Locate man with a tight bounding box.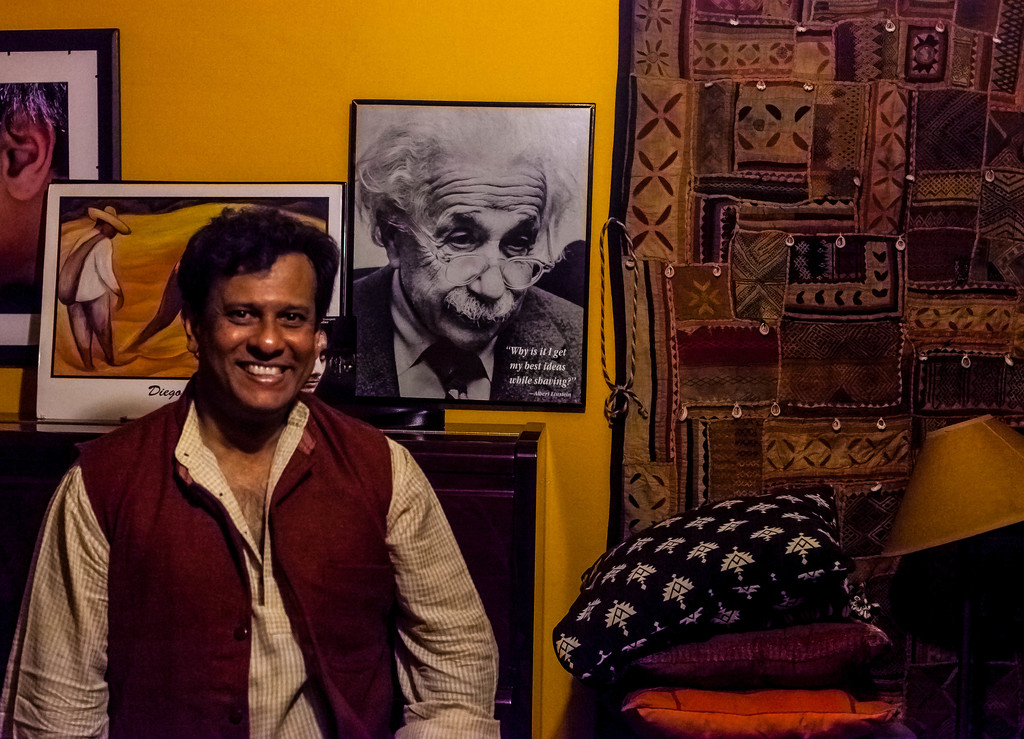
{"left": 61, "top": 202, "right": 126, "bottom": 366}.
